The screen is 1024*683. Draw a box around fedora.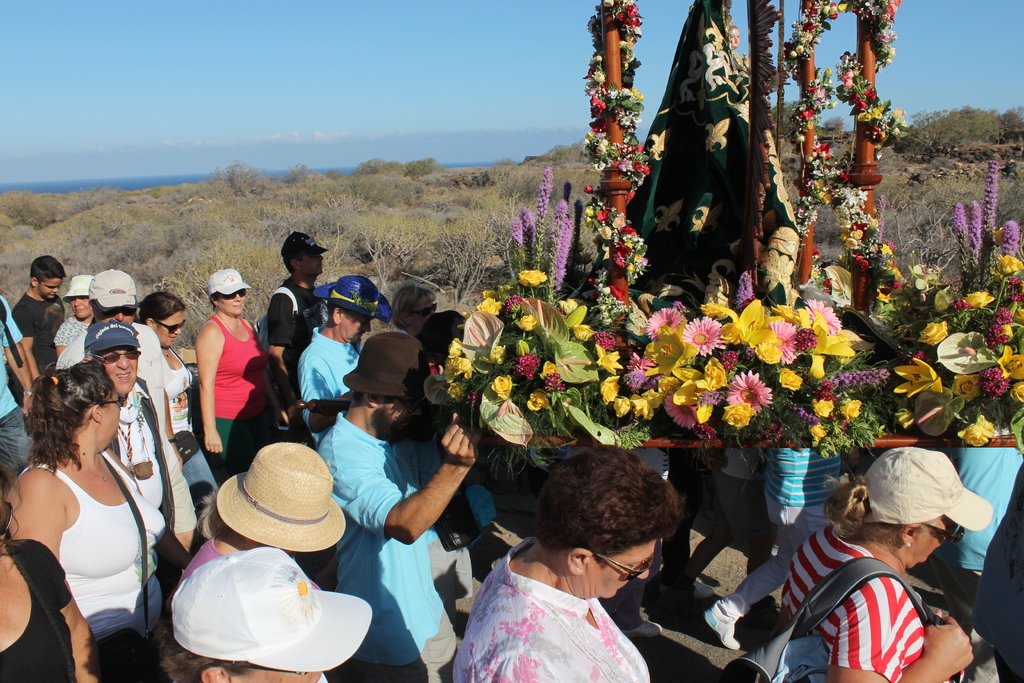
box(340, 333, 433, 397).
